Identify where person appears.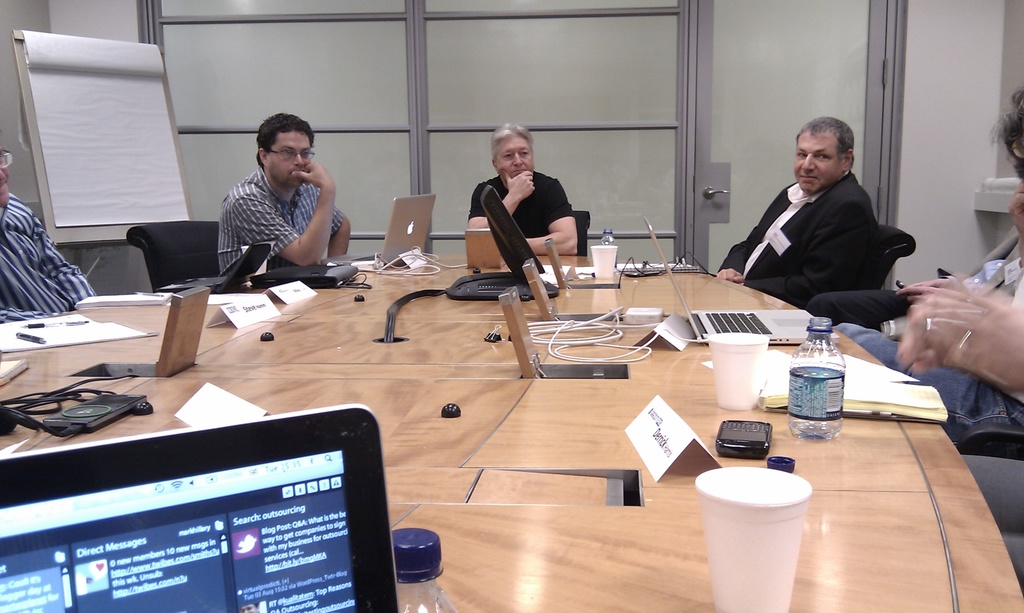
Appears at 0/139/102/327.
